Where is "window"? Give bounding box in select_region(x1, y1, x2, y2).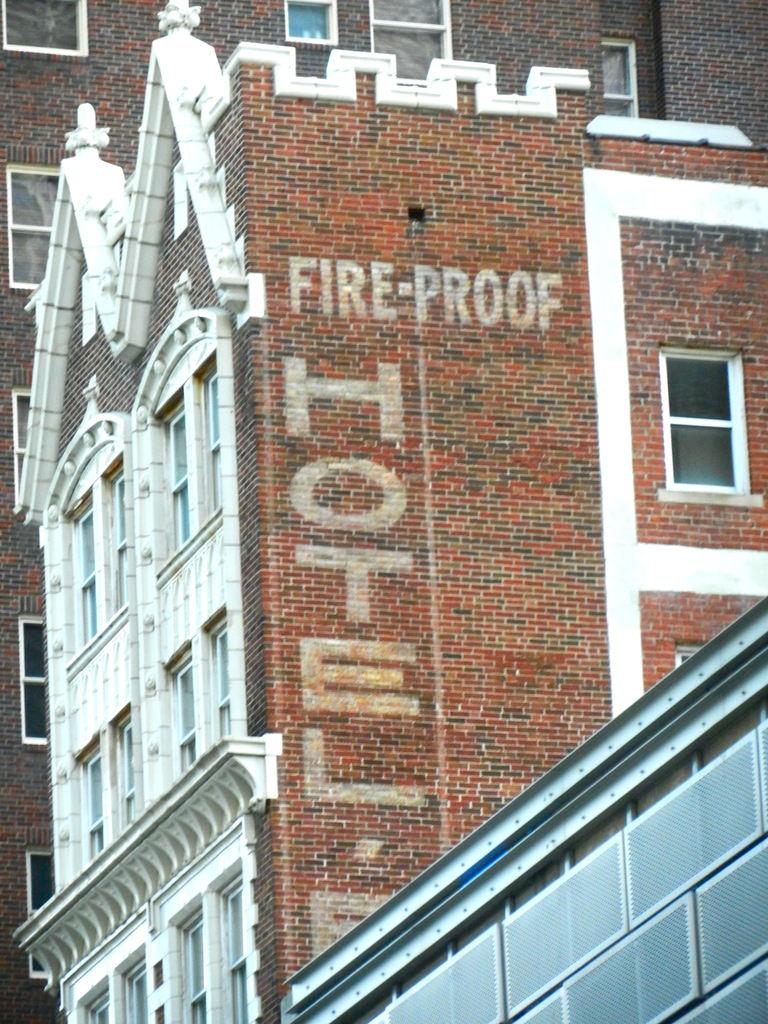
select_region(205, 623, 234, 745).
